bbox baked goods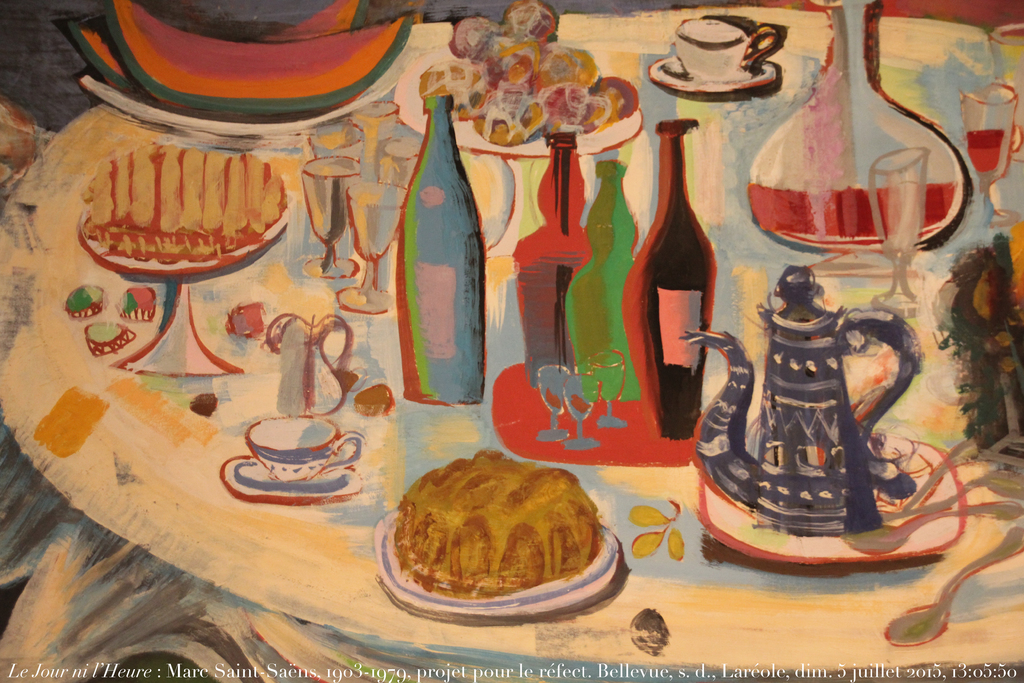
x1=382, y1=442, x2=633, y2=618
